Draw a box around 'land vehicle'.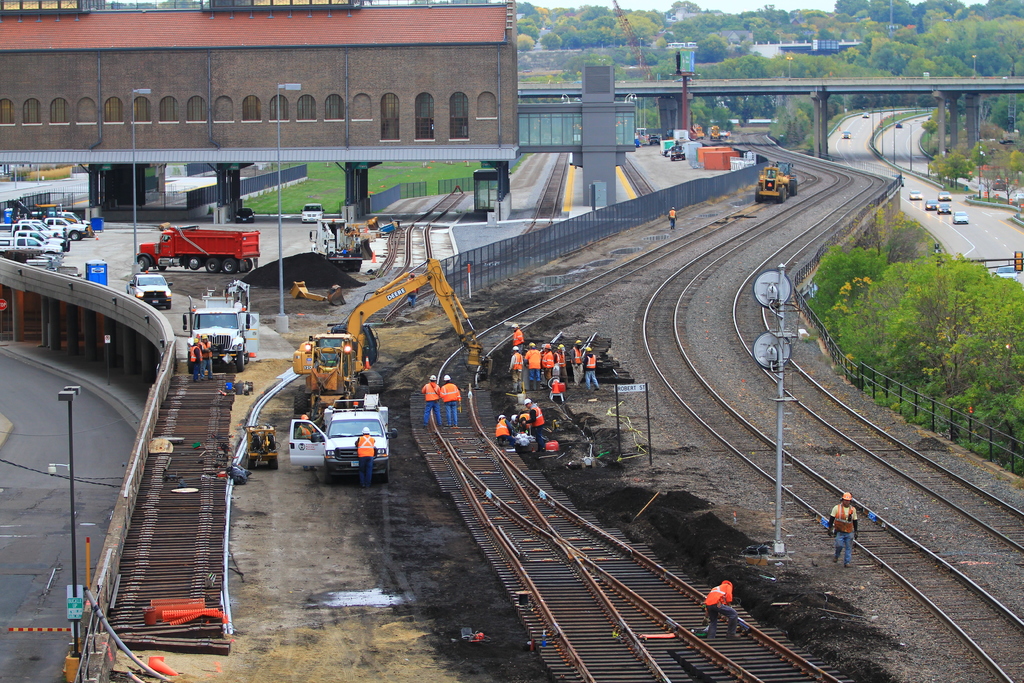
[x1=912, y1=192, x2=920, y2=195].
